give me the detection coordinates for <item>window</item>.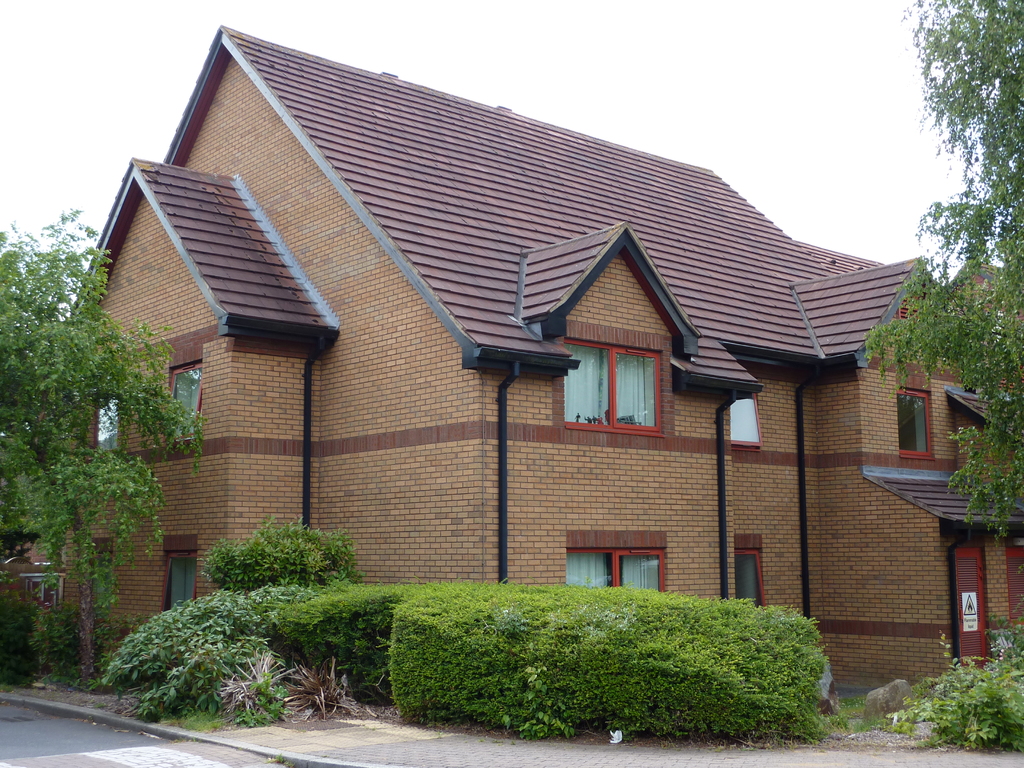
<box>565,340,666,442</box>.
